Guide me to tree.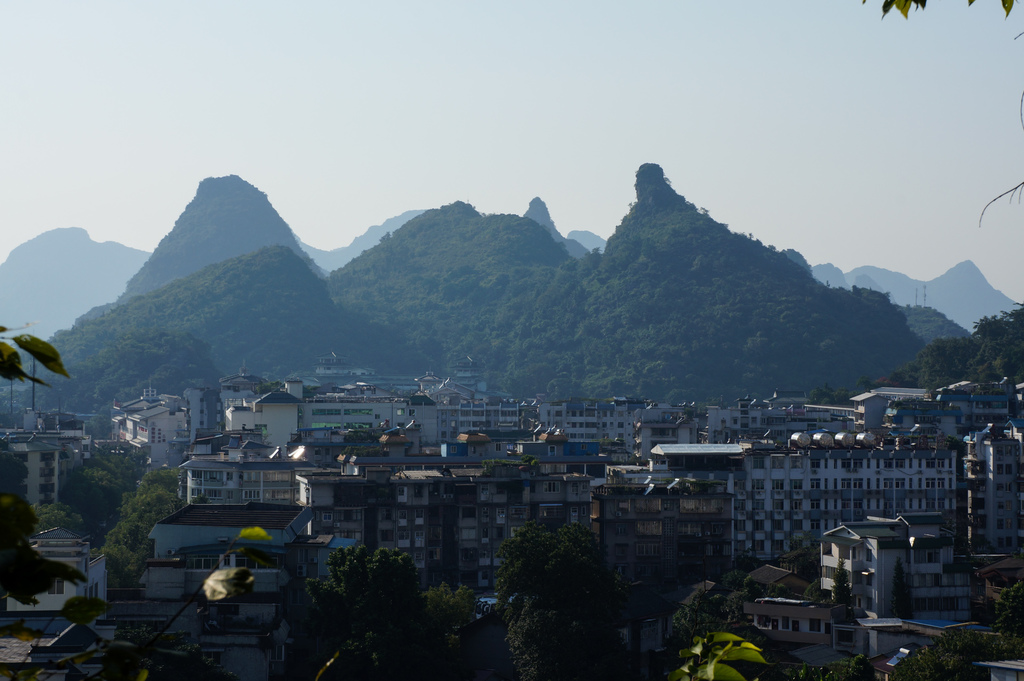
Guidance: x1=897, y1=630, x2=1023, y2=680.
